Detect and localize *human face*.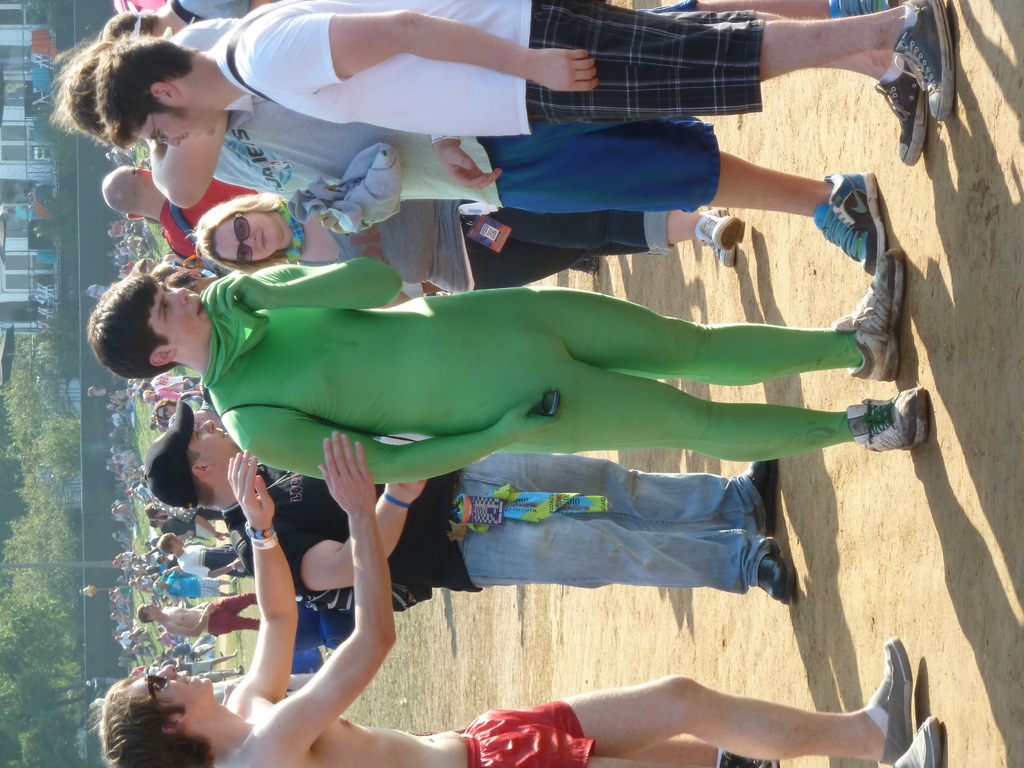
Localized at [215, 212, 282, 257].
